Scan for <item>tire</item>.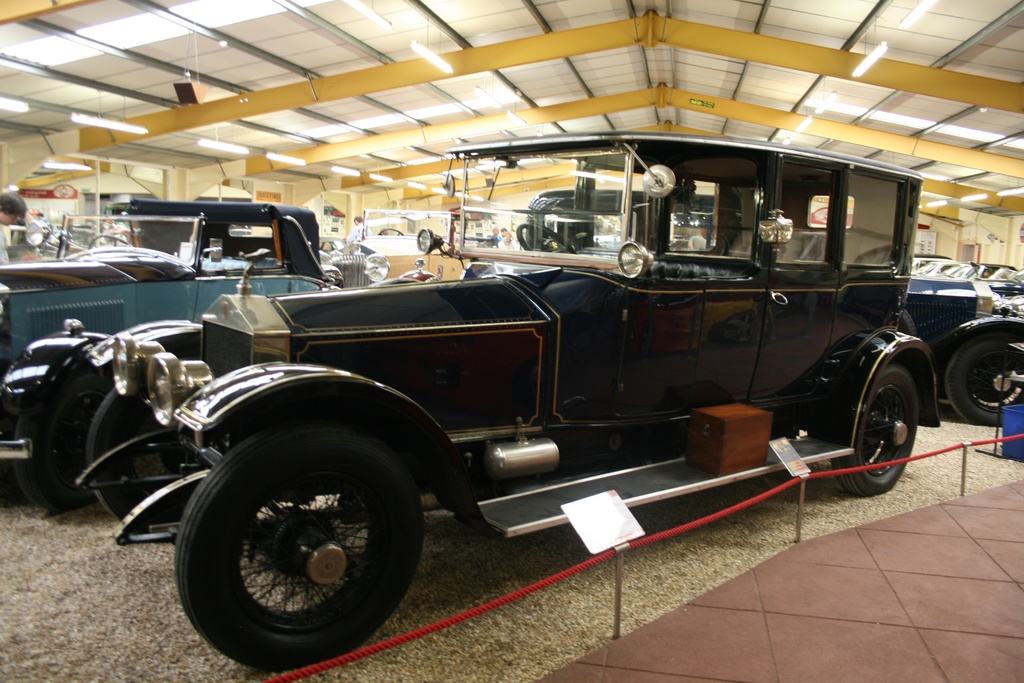
Scan result: Rect(15, 359, 117, 513).
